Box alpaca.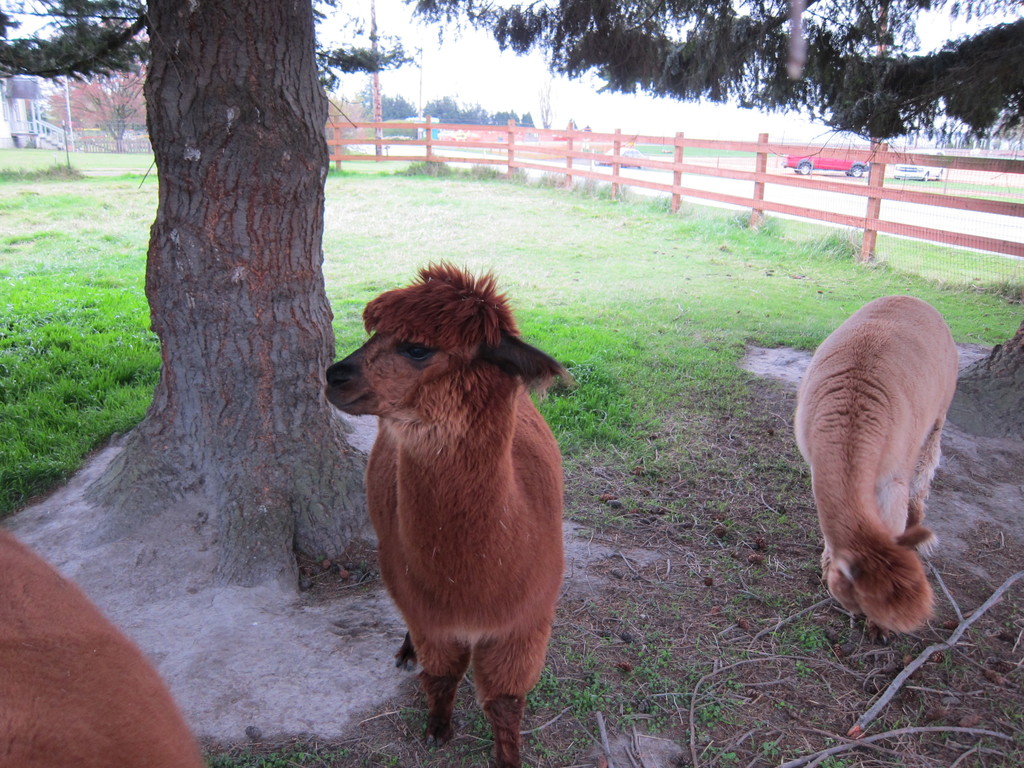
rect(790, 292, 961, 646).
